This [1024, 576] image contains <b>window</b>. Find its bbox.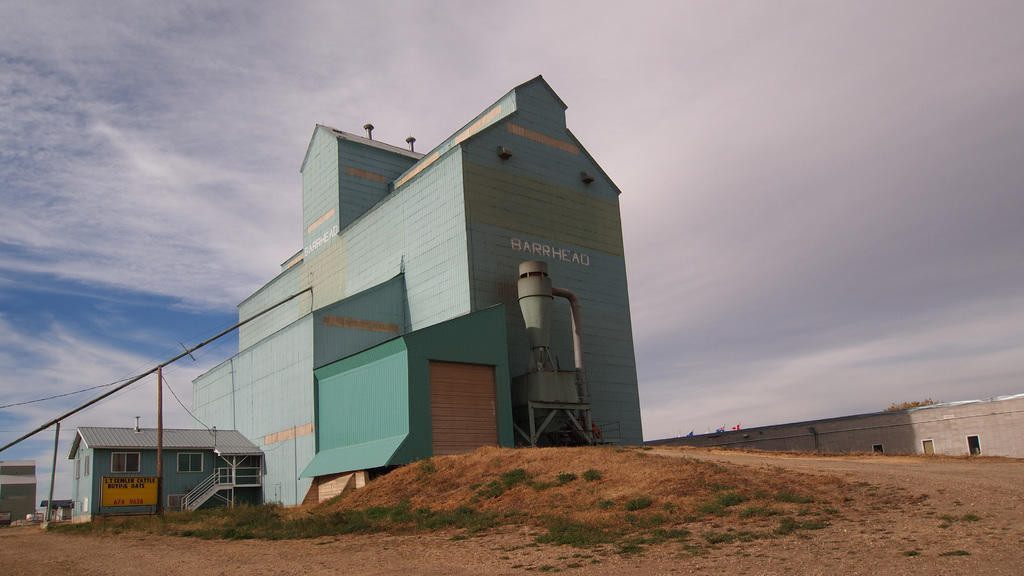
pyautogui.locateOnScreen(85, 457, 86, 473).
